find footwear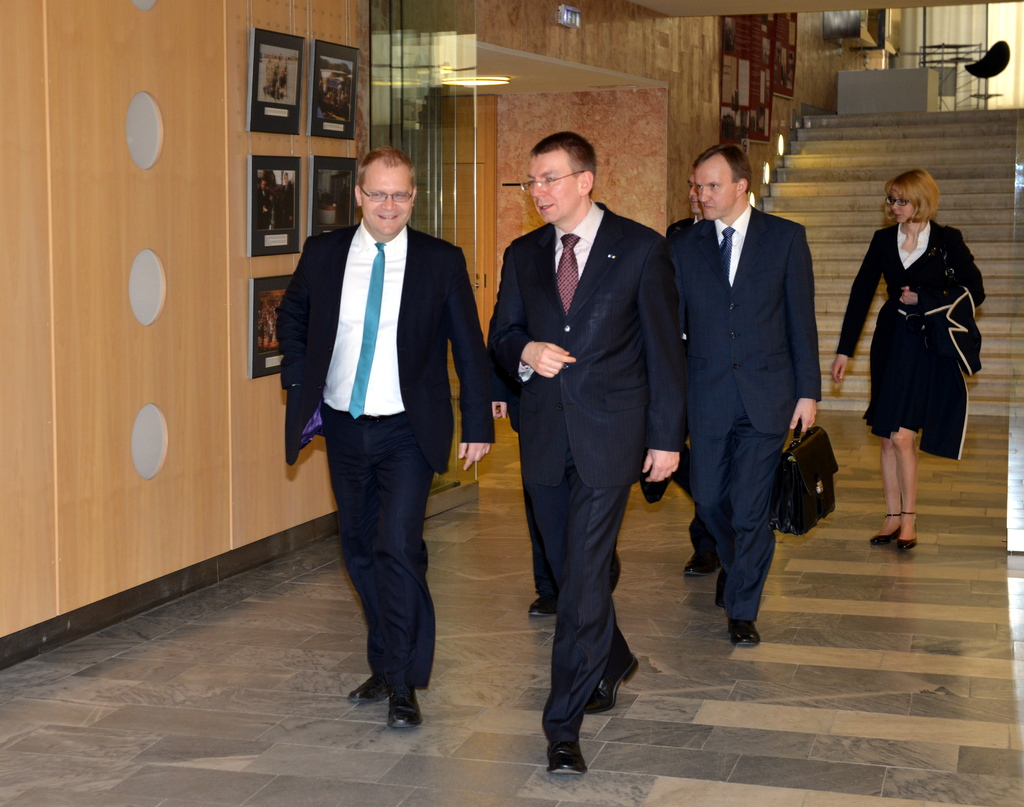
[x1=526, y1=596, x2=558, y2=623]
